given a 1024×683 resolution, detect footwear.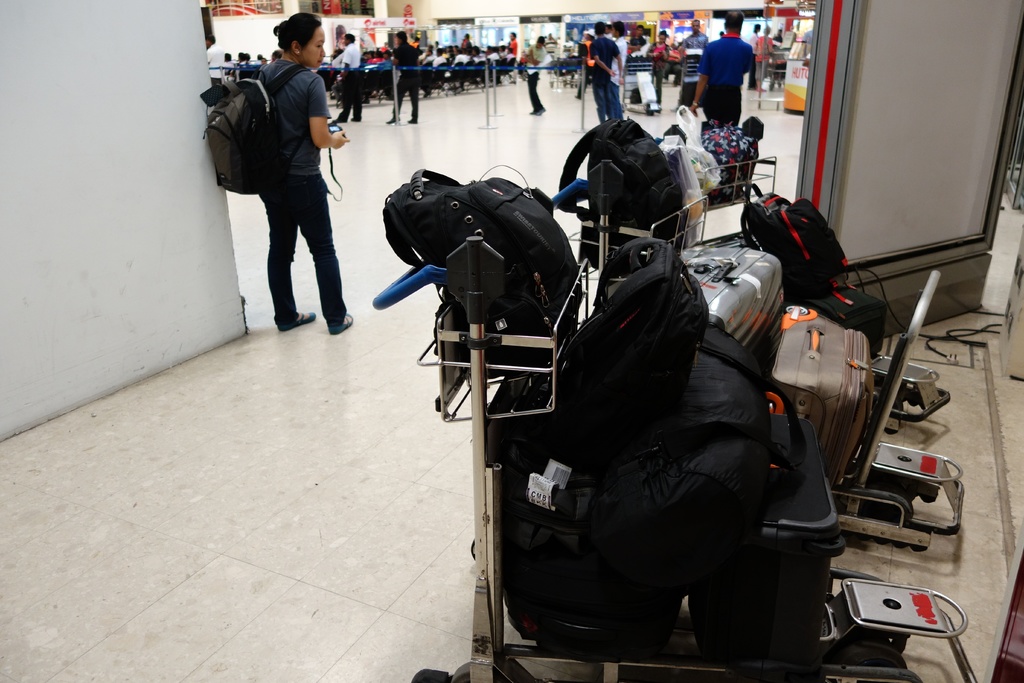
crop(406, 113, 421, 123).
